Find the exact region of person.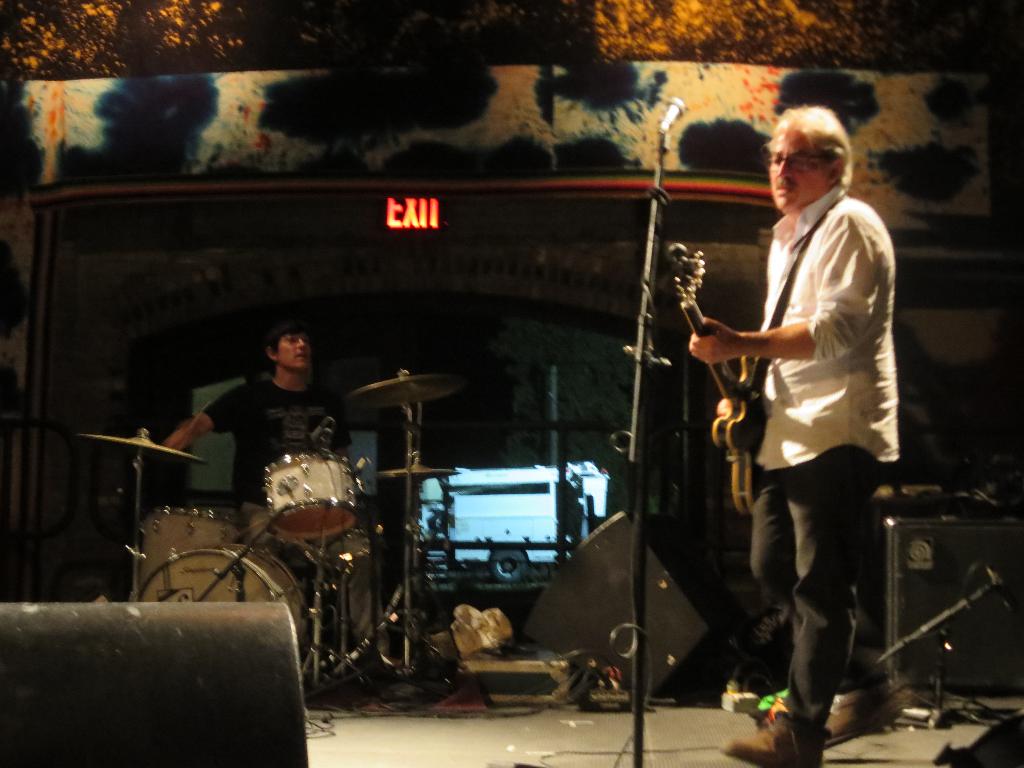
Exact region: [x1=161, y1=316, x2=369, y2=611].
